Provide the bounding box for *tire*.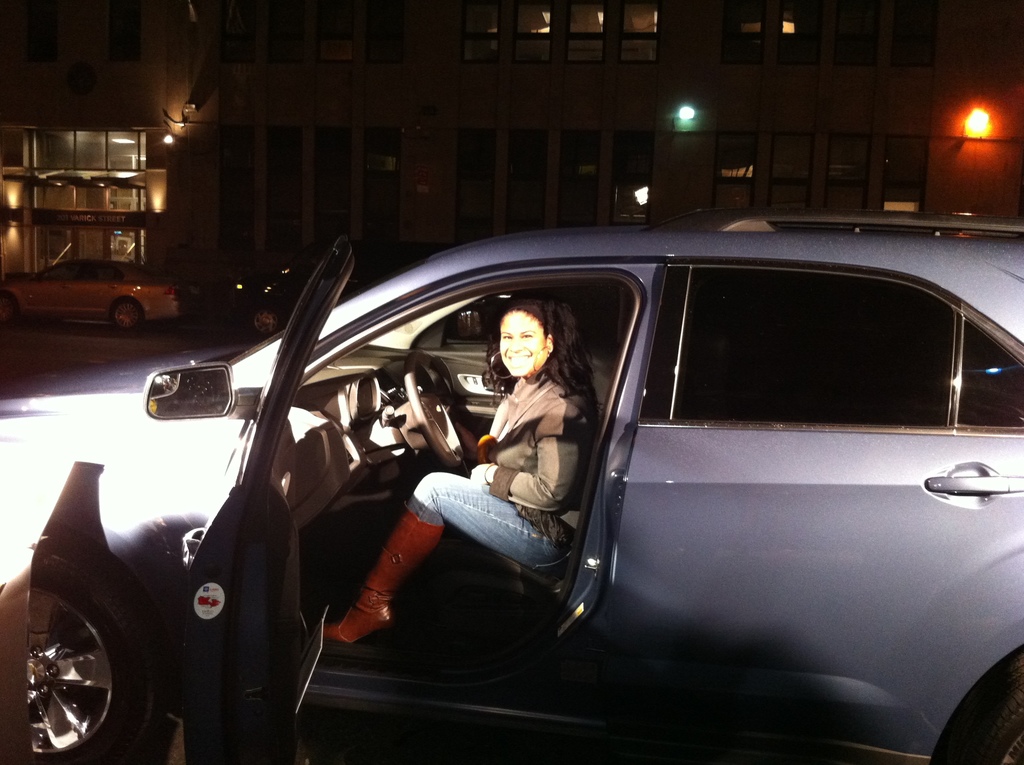
select_region(964, 680, 1023, 764).
